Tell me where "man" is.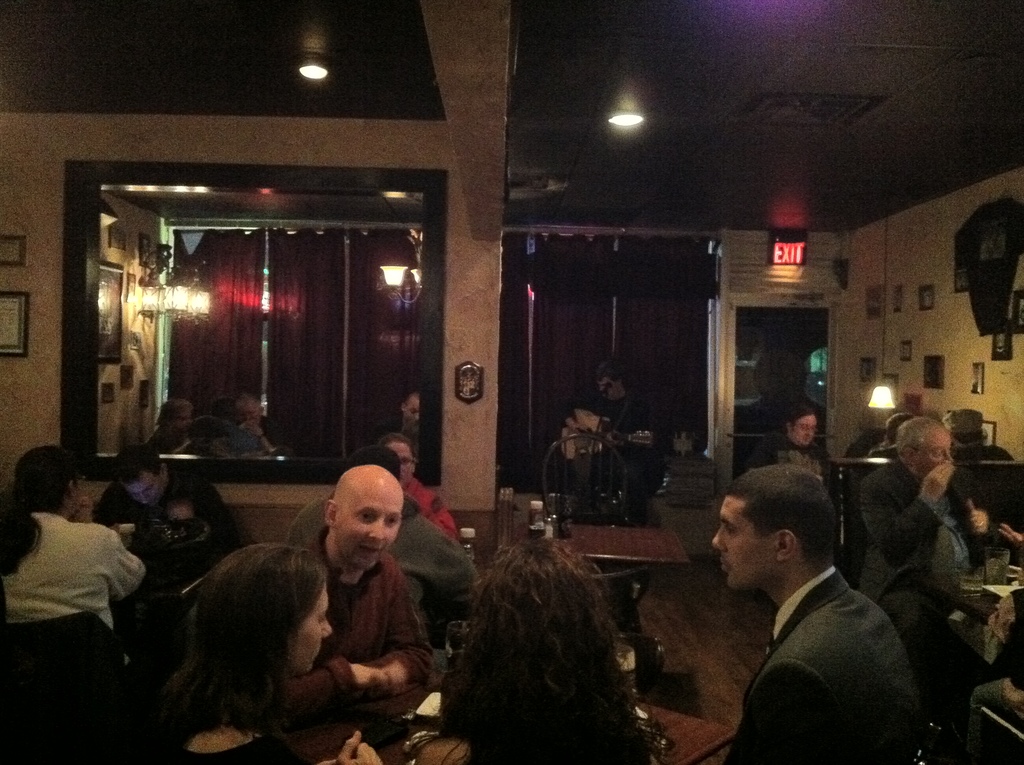
"man" is at crop(257, 463, 456, 747).
